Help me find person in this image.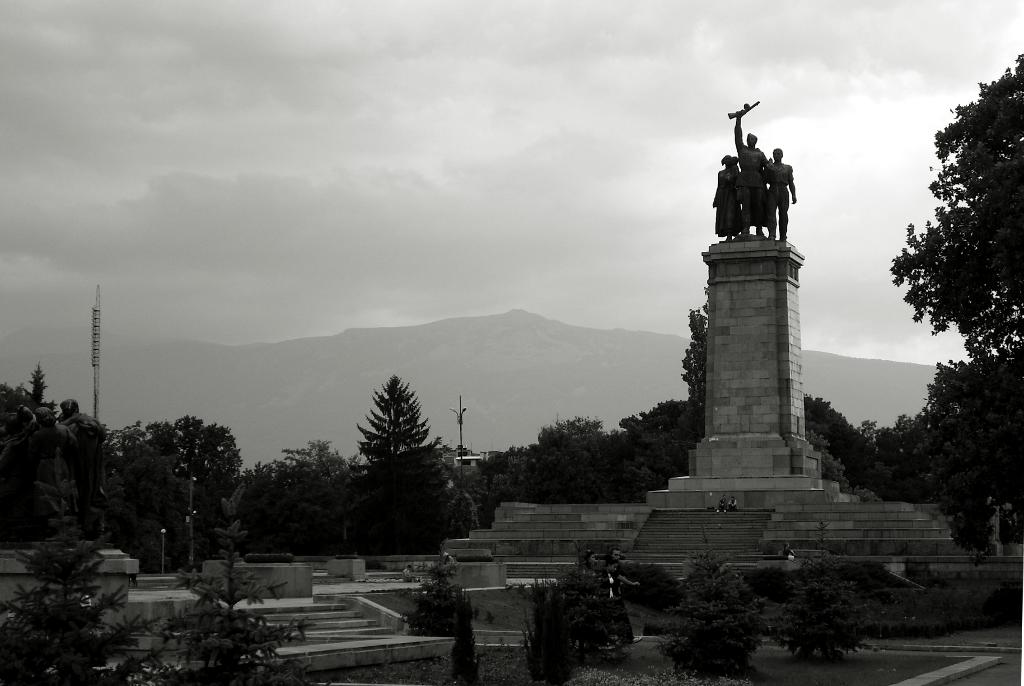
Found it: [left=730, top=496, right=738, bottom=509].
